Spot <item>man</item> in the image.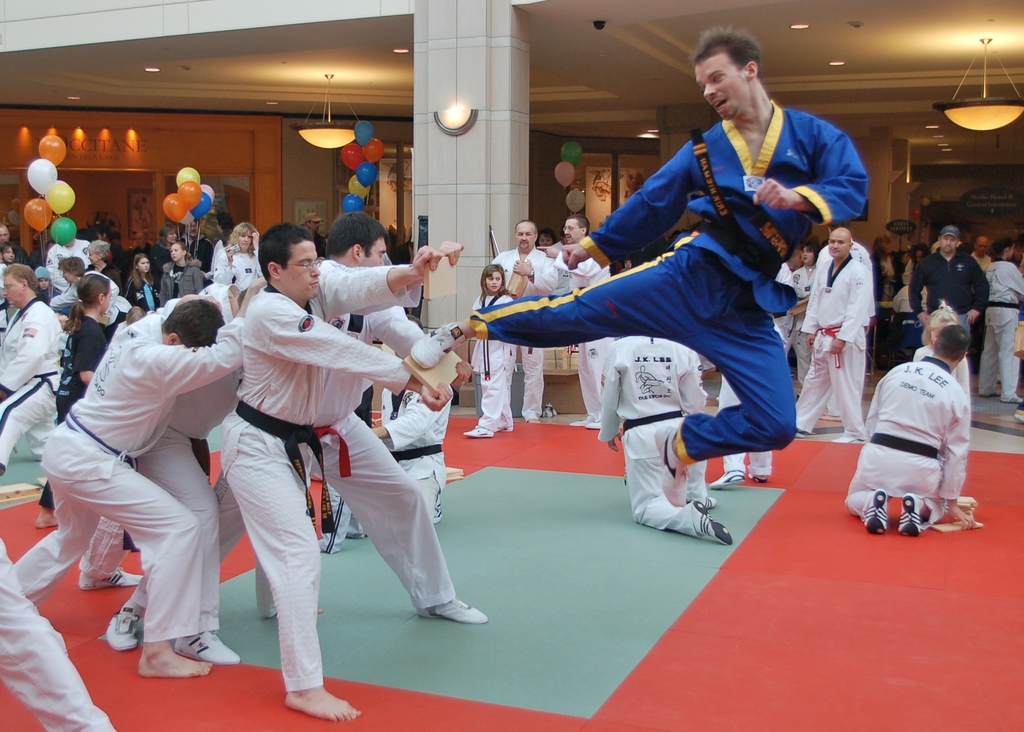
<item>man</item> found at {"x1": 968, "y1": 231, "x2": 991, "y2": 274}.
